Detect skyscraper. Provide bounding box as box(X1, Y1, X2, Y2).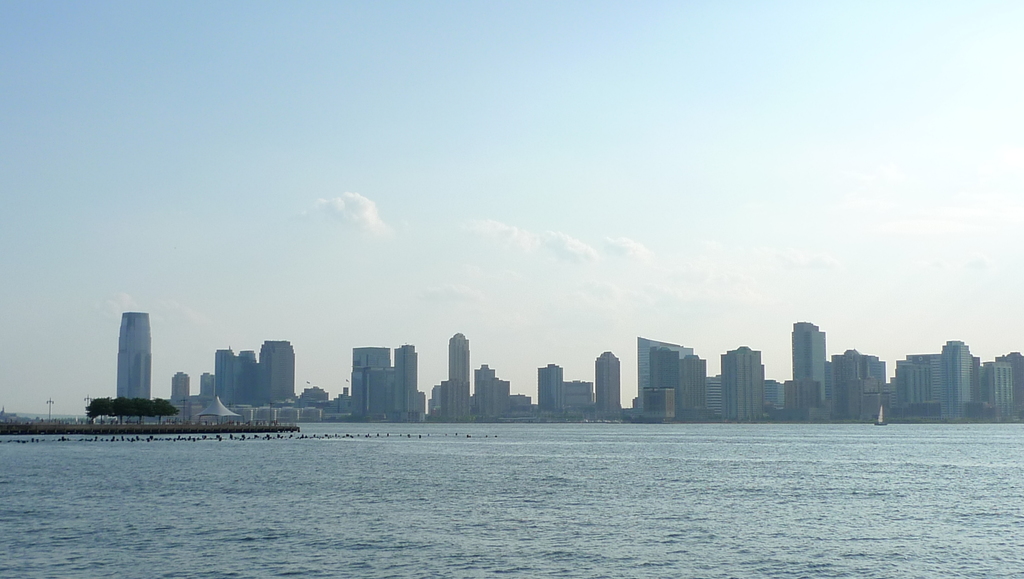
box(426, 392, 445, 418).
